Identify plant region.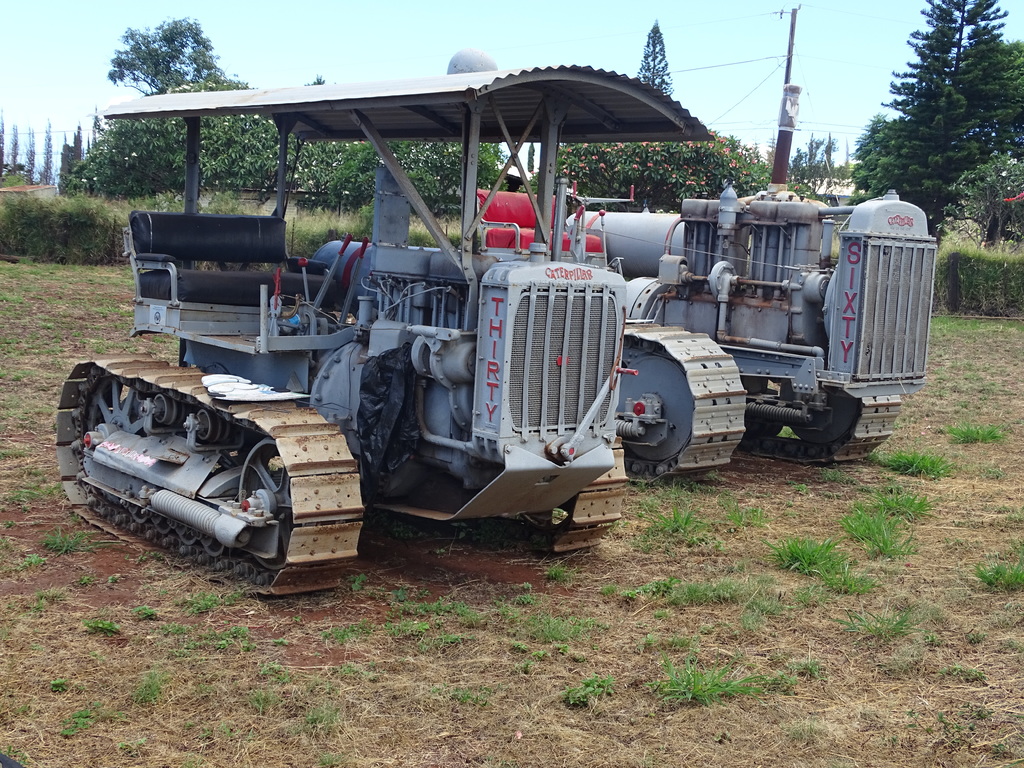
Region: [left=867, top=490, right=927, bottom=519].
